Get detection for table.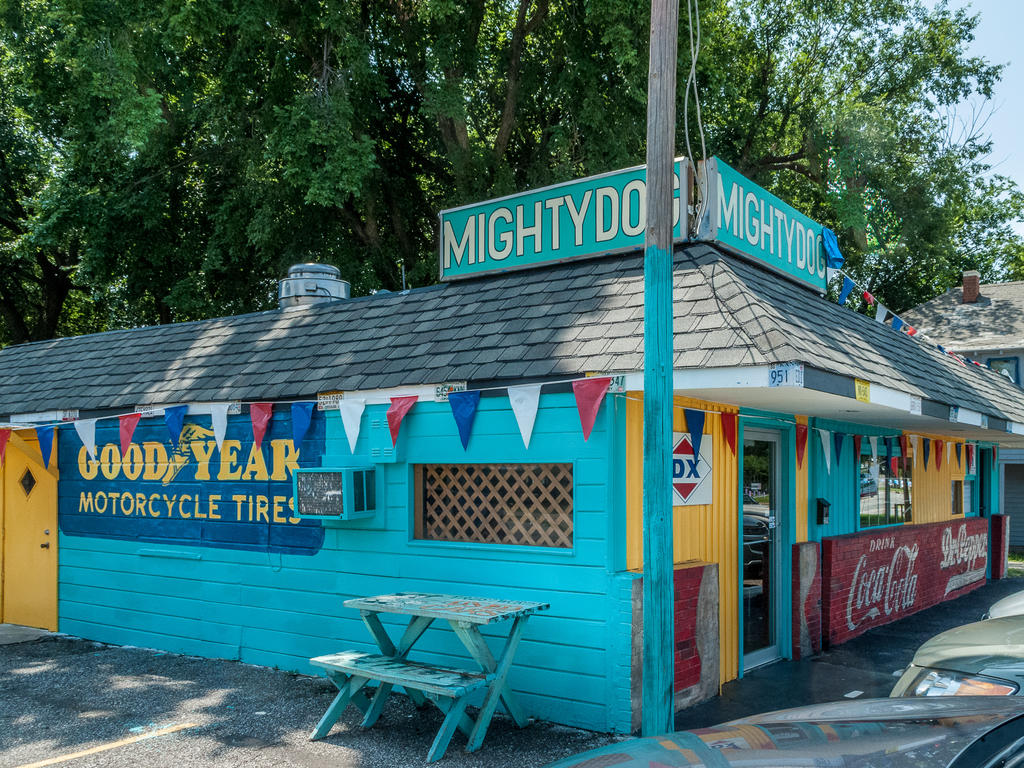
Detection: 210, 573, 614, 743.
